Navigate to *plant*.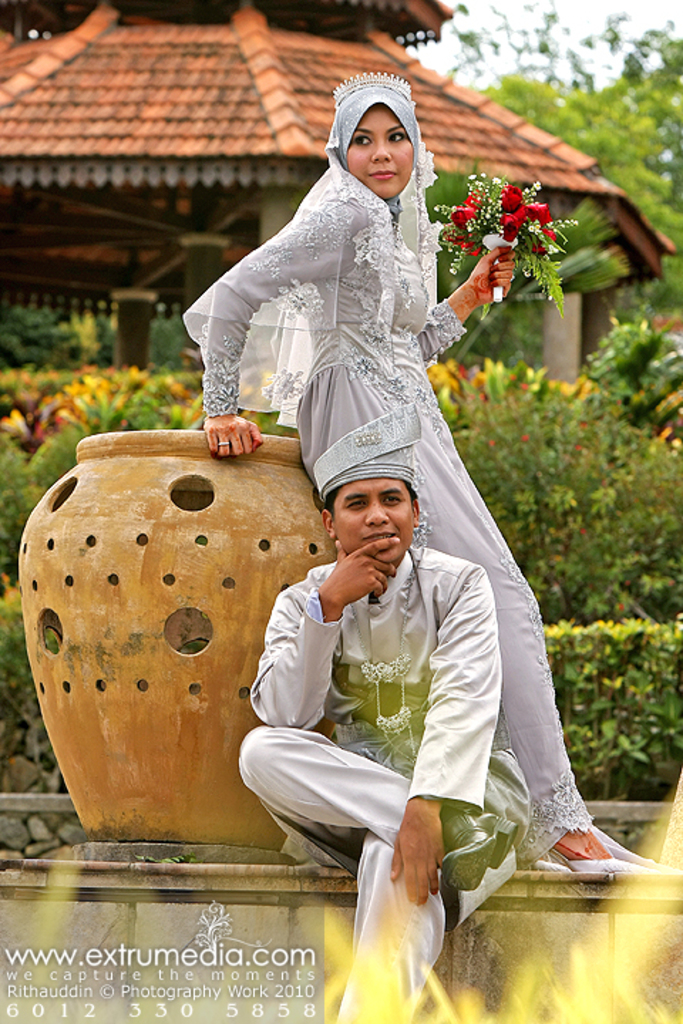
Navigation target: Rect(522, 604, 676, 811).
